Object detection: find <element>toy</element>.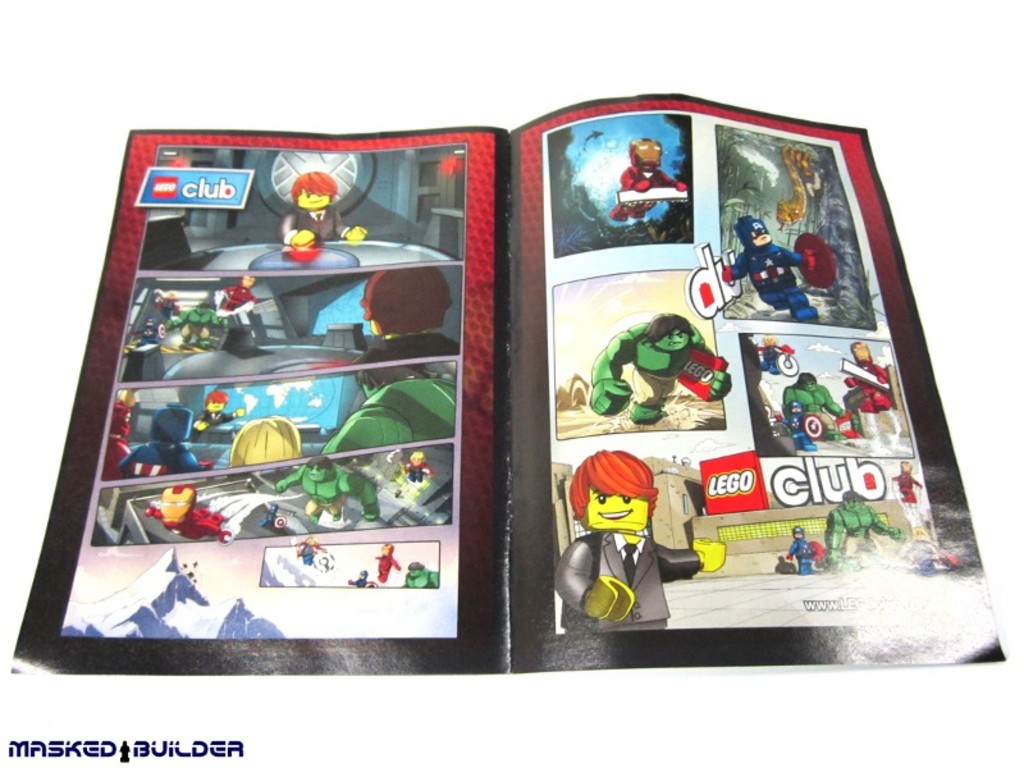
232,413,298,467.
